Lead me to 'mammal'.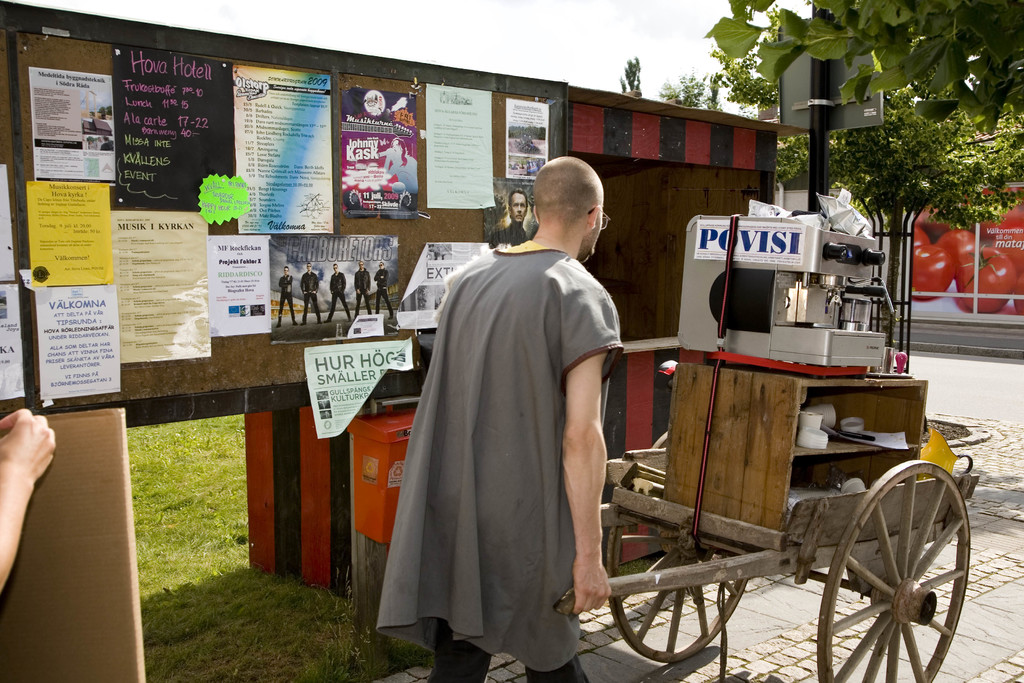
Lead to <bbox>325, 262, 354, 325</bbox>.
